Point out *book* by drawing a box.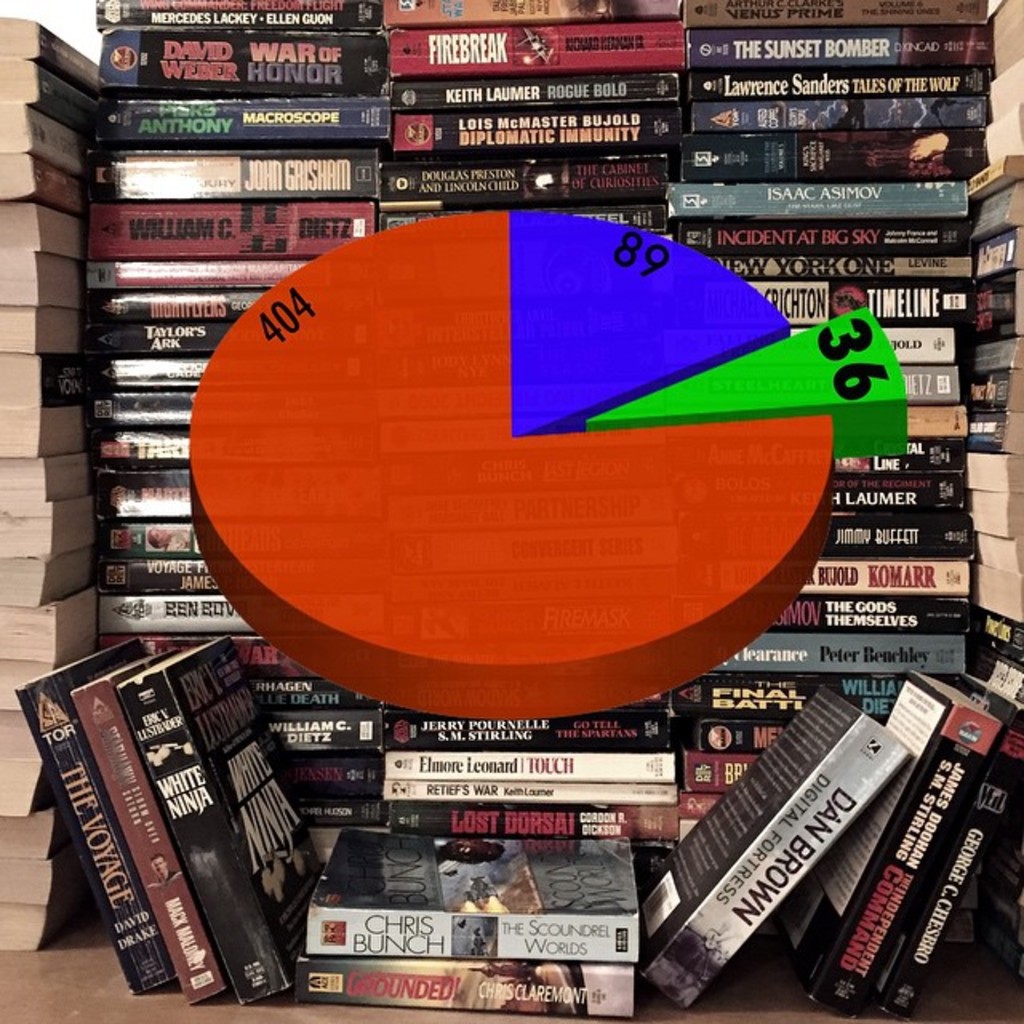
<bbox>66, 645, 227, 1005</bbox>.
